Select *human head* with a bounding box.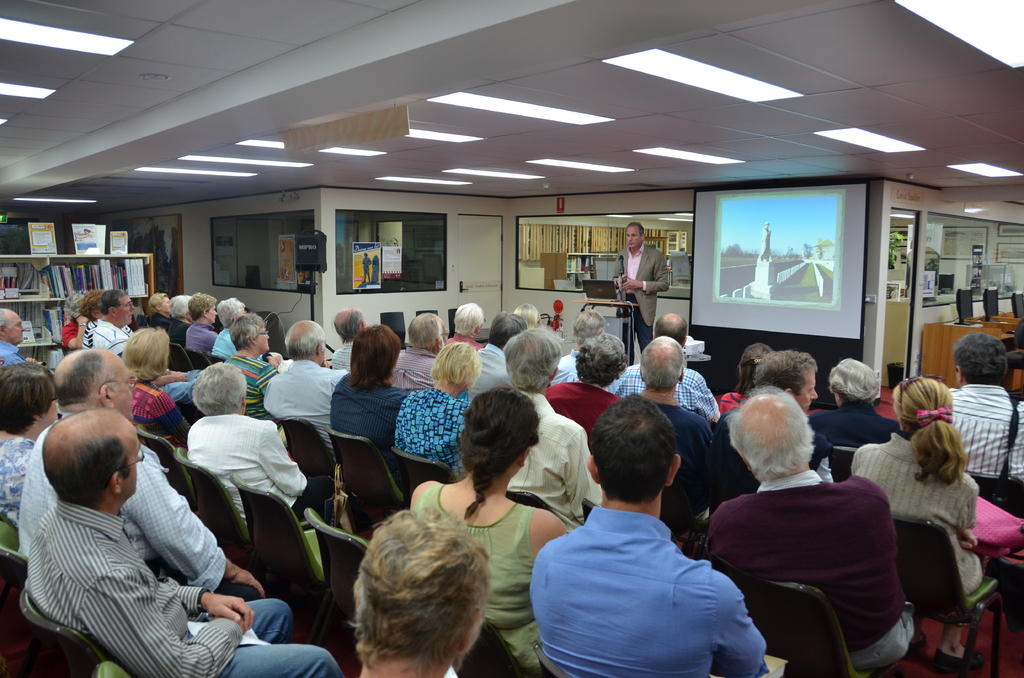
[501,327,565,389].
